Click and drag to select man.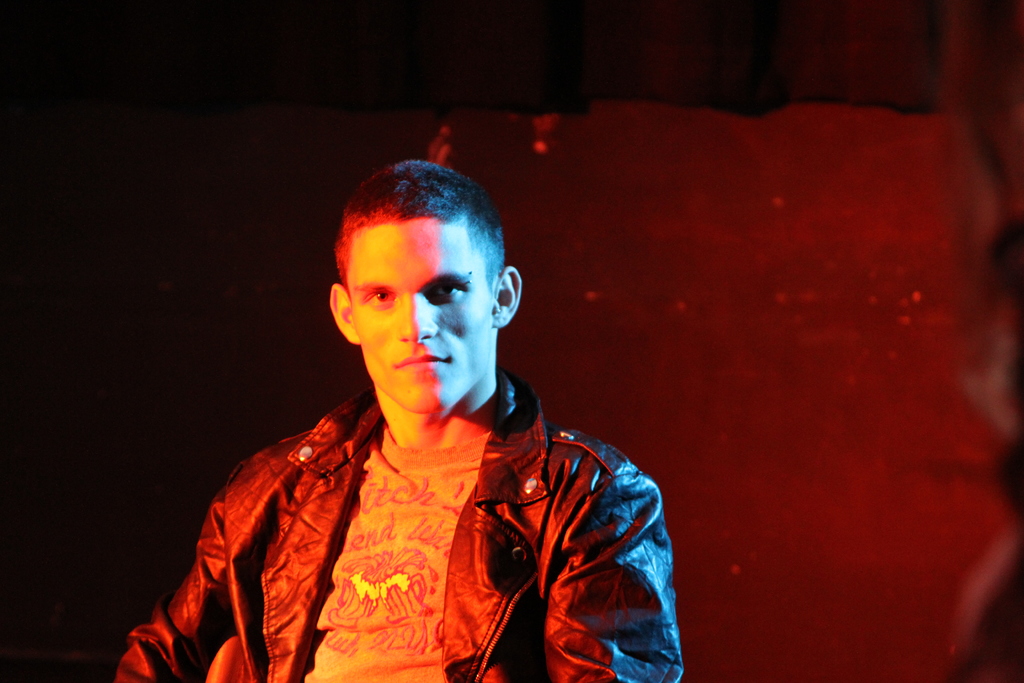
Selection: <region>121, 148, 707, 677</region>.
